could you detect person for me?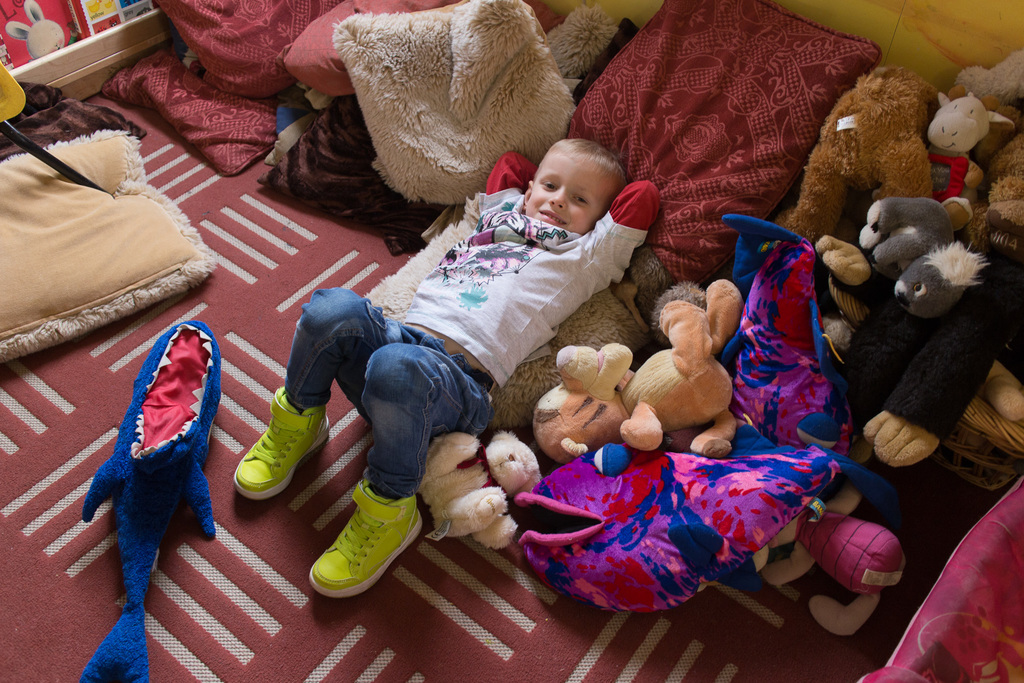
Detection result: select_region(229, 134, 663, 600).
